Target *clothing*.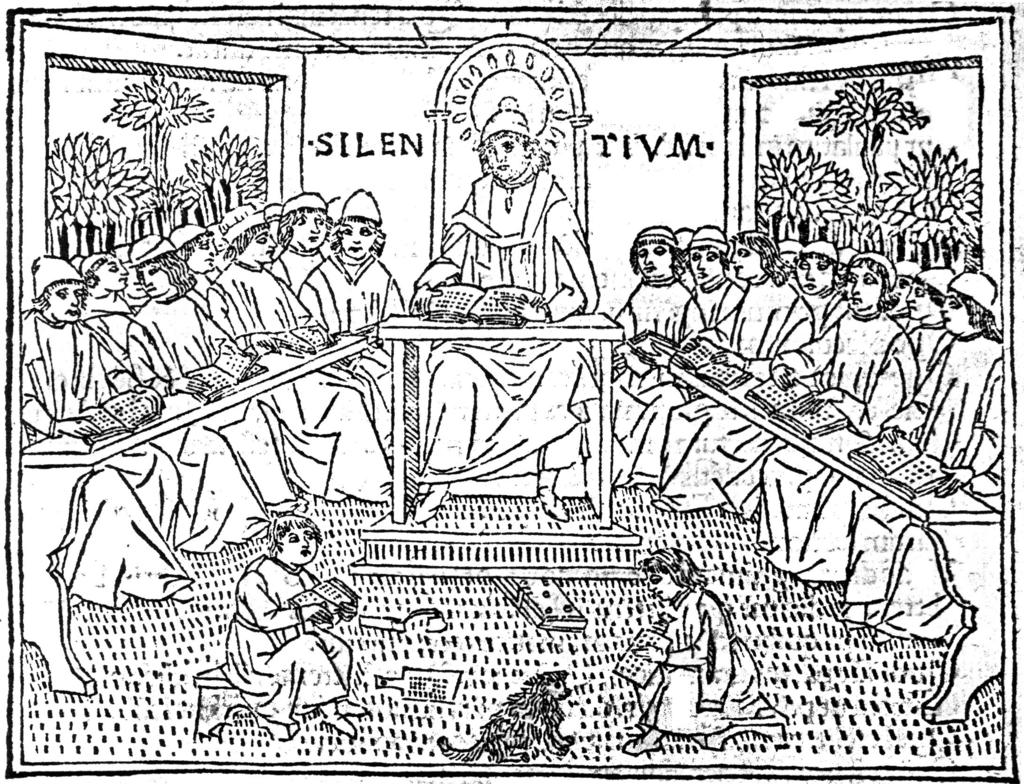
Target region: box=[19, 256, 410, 609].
